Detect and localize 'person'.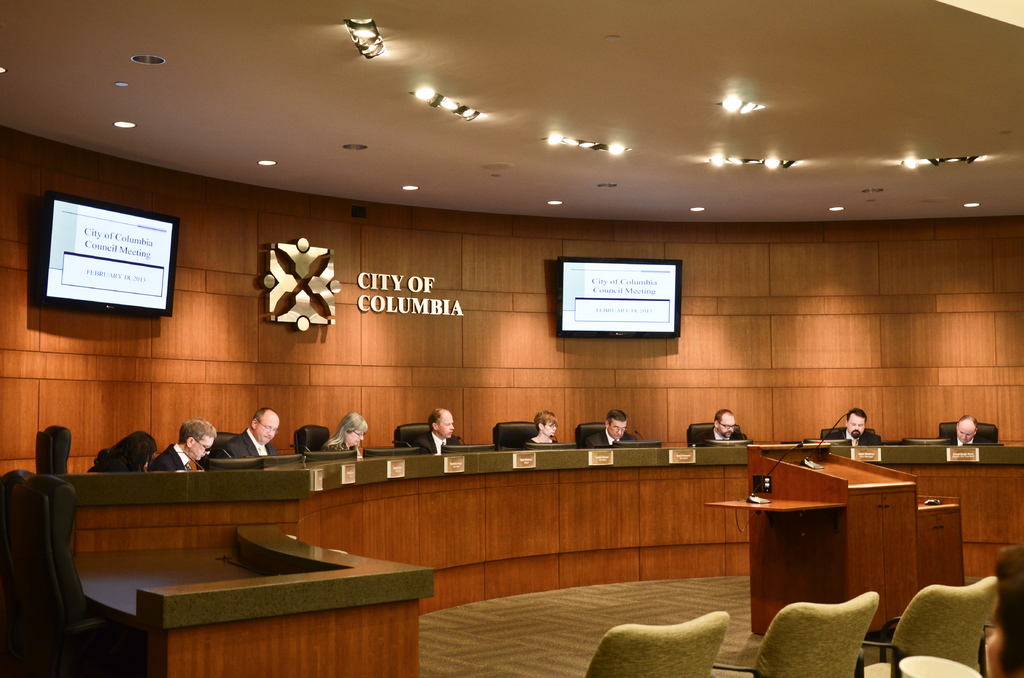
Localized at BBox(696, 411, 745, 446).
